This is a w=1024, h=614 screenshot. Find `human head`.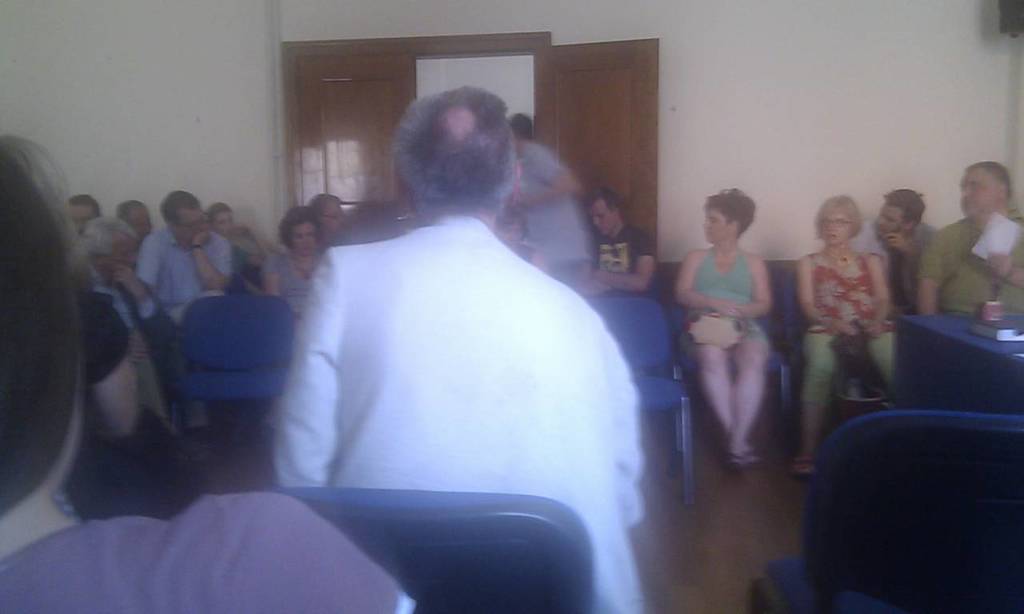
Bounding box: 582,181,624,238.
